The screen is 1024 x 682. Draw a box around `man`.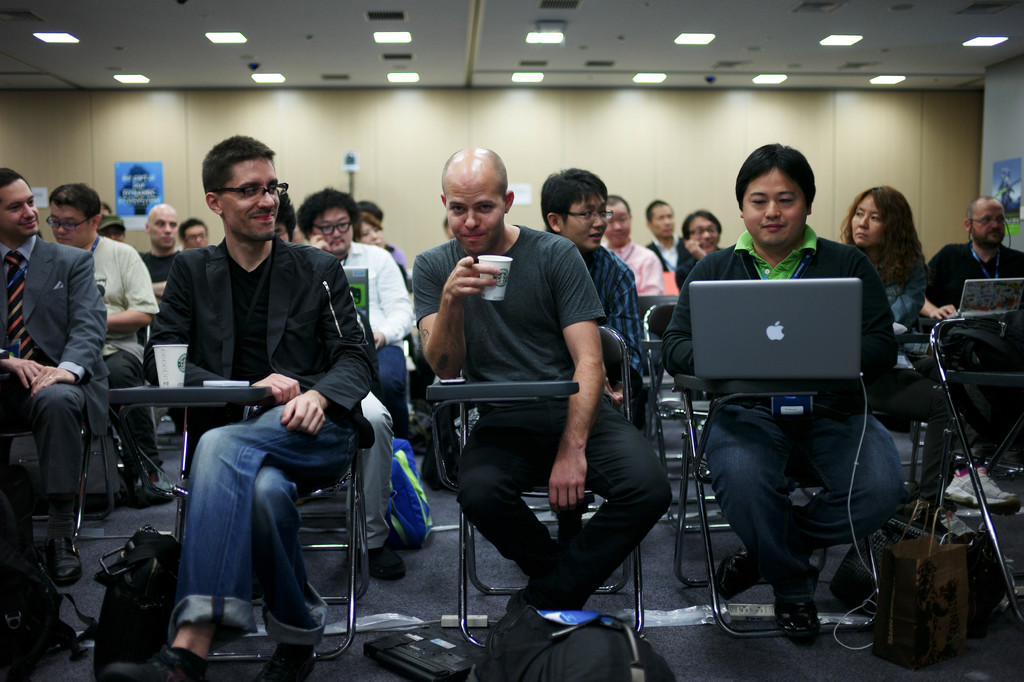
913, 195, 1023, 456.
